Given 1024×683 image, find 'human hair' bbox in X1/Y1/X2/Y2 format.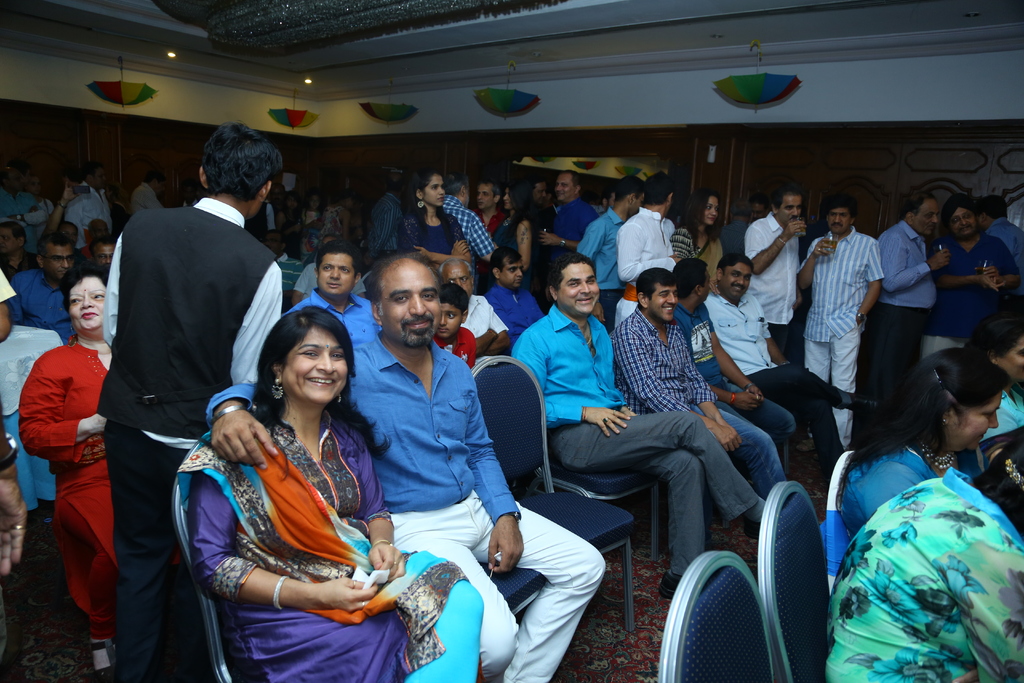
509/180/532/231.
